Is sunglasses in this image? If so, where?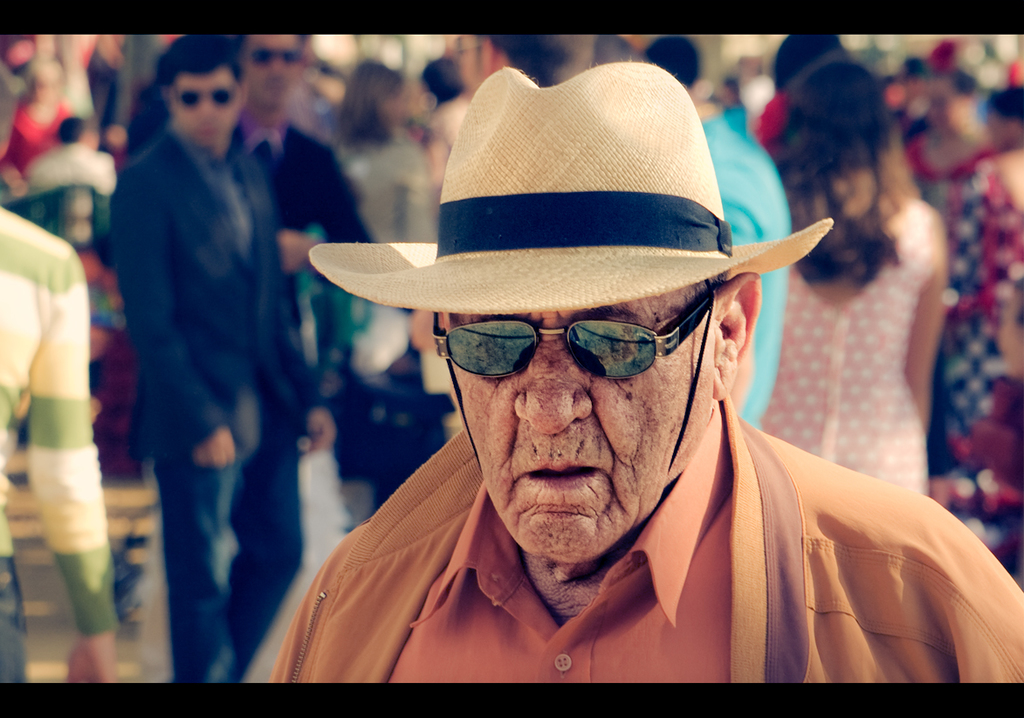
Yes, at 432 290 715 381.
